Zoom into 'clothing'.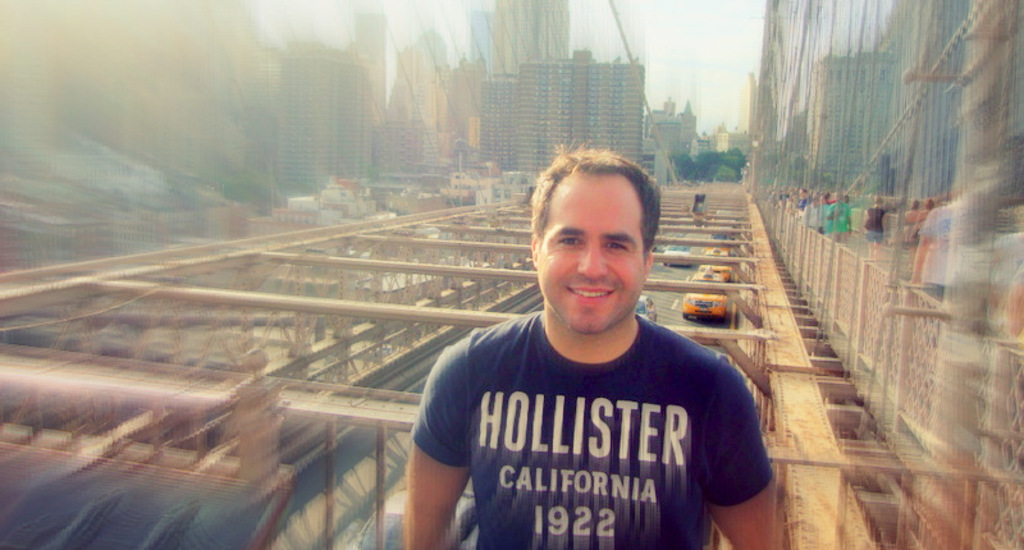
Zoom target: [left=867, top=208, right=883, bottom=243].
